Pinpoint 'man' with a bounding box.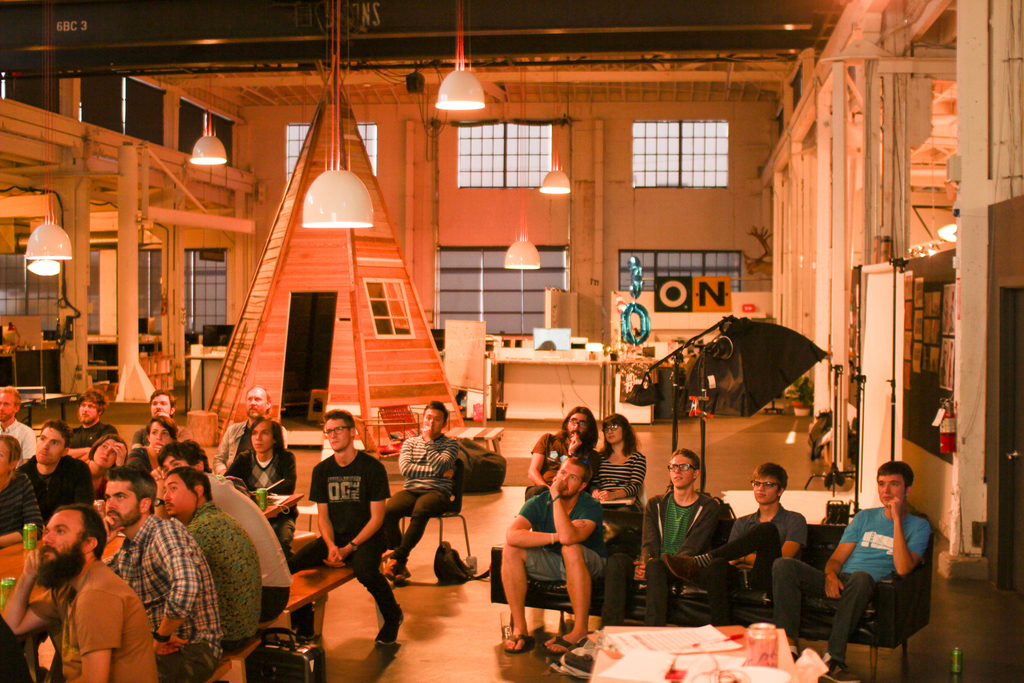
select_region(493, 457, 604, 661).
